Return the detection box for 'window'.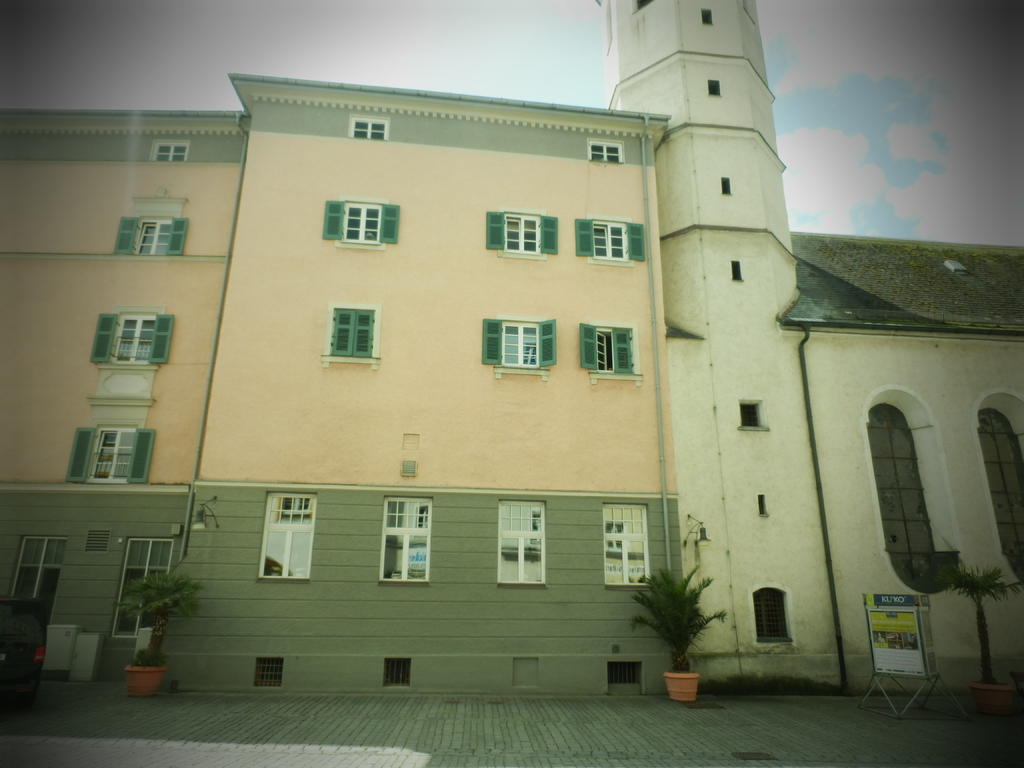
[742, 401, 763, 431].
